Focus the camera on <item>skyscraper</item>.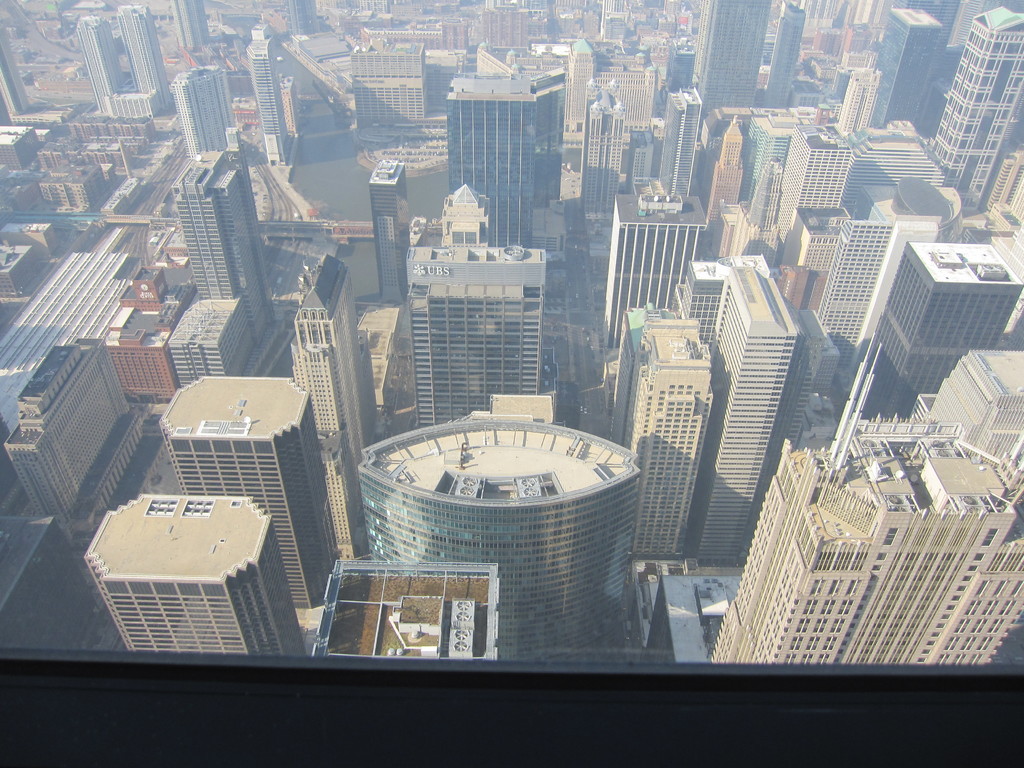
Focus region: bbox(928, 3, 1023, 212).
